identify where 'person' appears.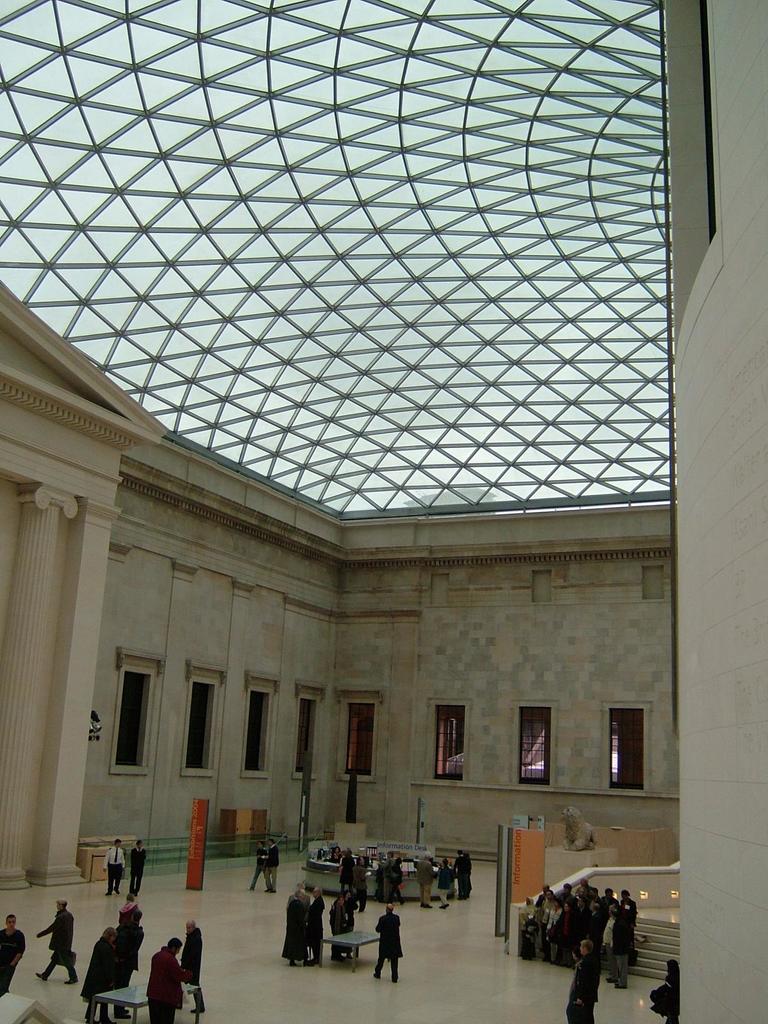
Appears at rect(464, 852, 473, 890).
